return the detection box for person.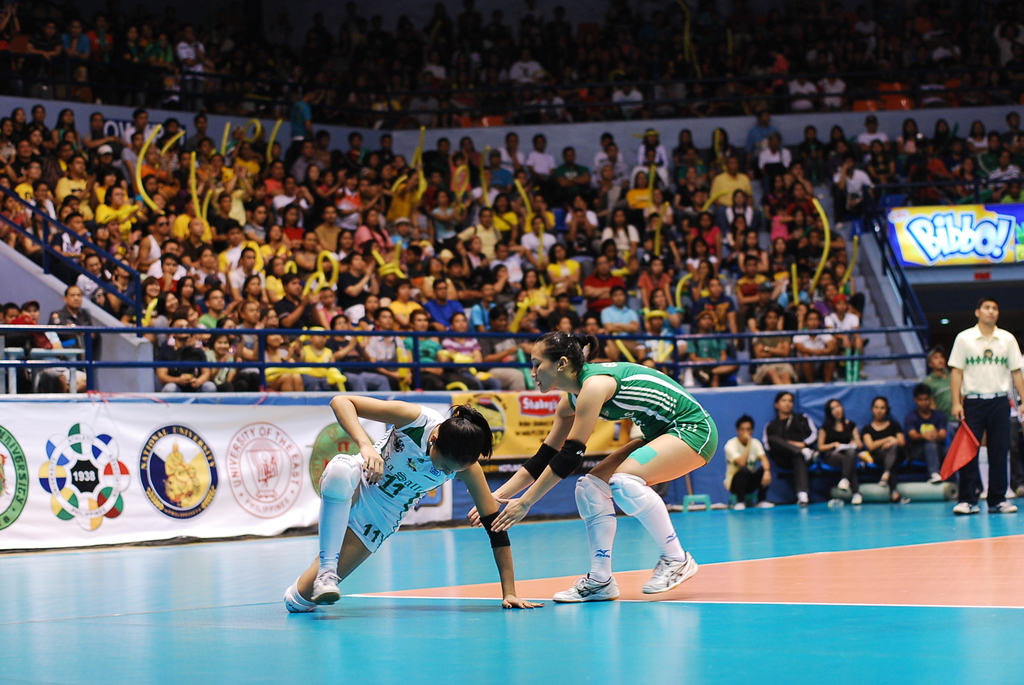
{"left": 641, "top": 260, "right": 673, "bottom": 305}.
